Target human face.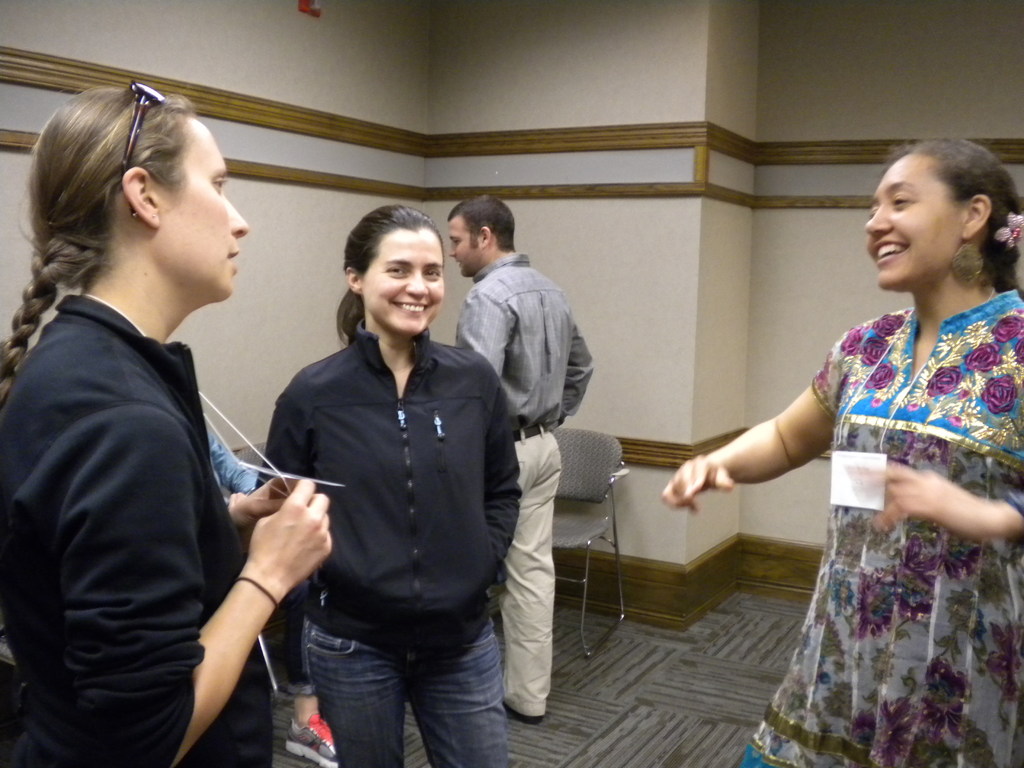
Target region: (left=862, top=156, right=937, bottom=291).
